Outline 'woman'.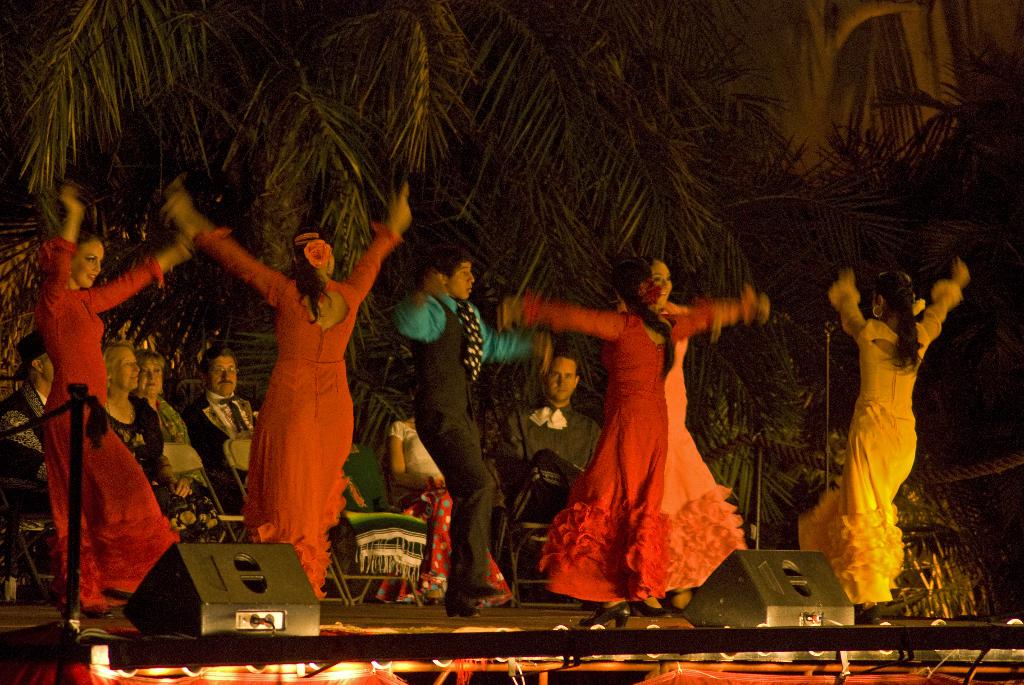
Outline: {"x1": 135, "y1": 347, "x2": 194, "y2": 452}.
